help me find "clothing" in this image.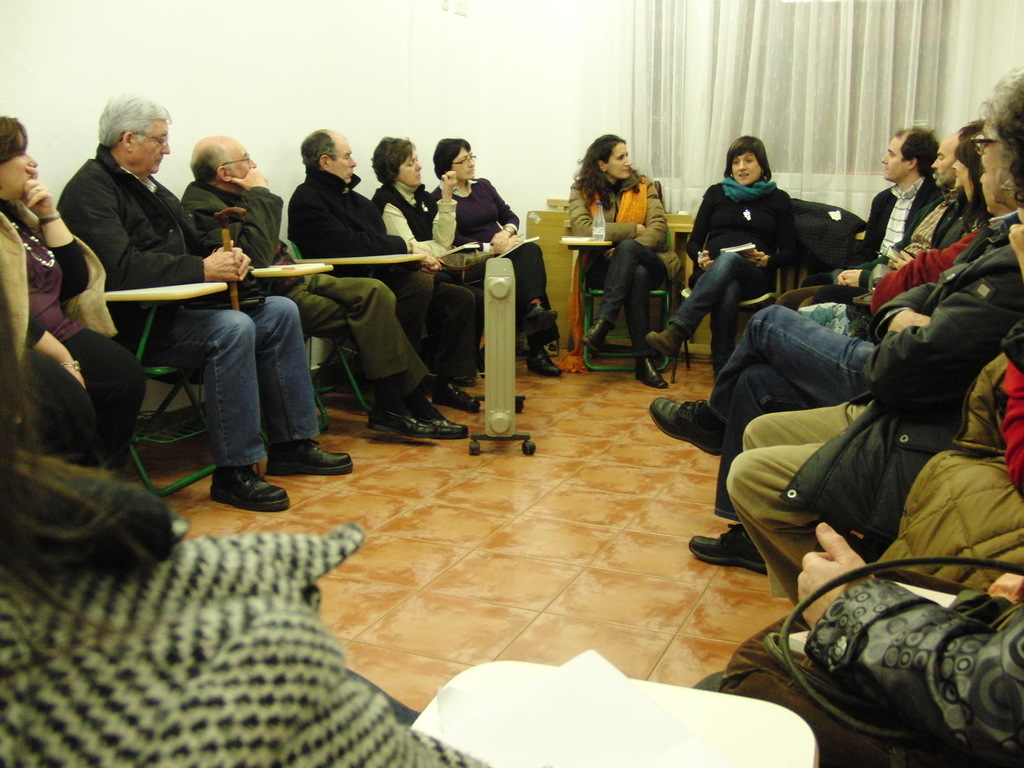
Found it: <bbox>705, 209, 973, 521</bbox>.
